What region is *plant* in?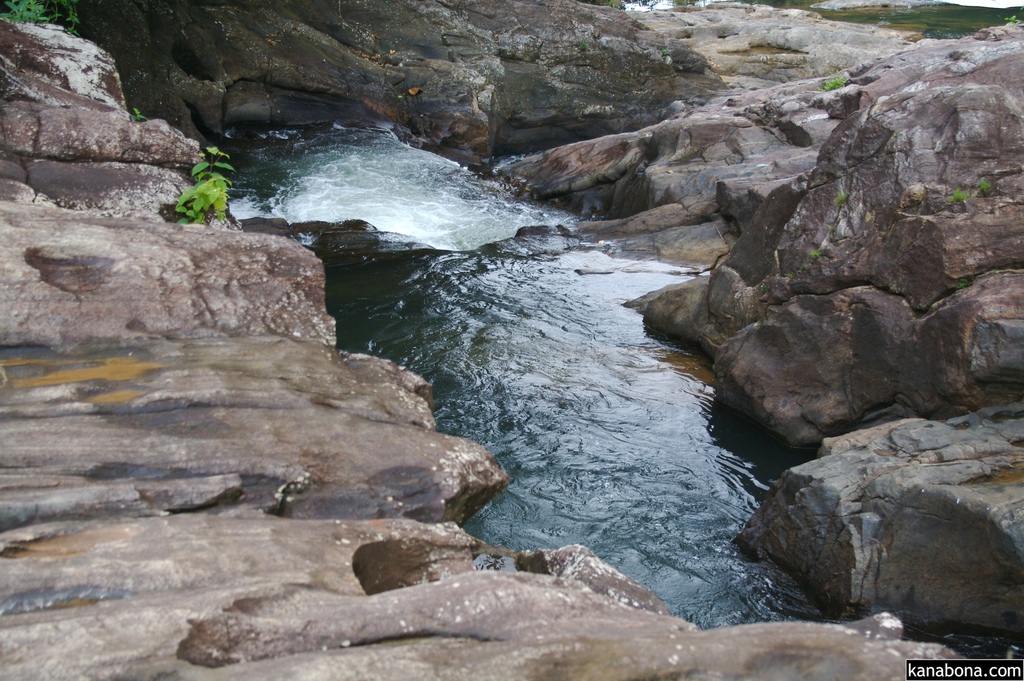
Rect(664, 47, 669, 60).
